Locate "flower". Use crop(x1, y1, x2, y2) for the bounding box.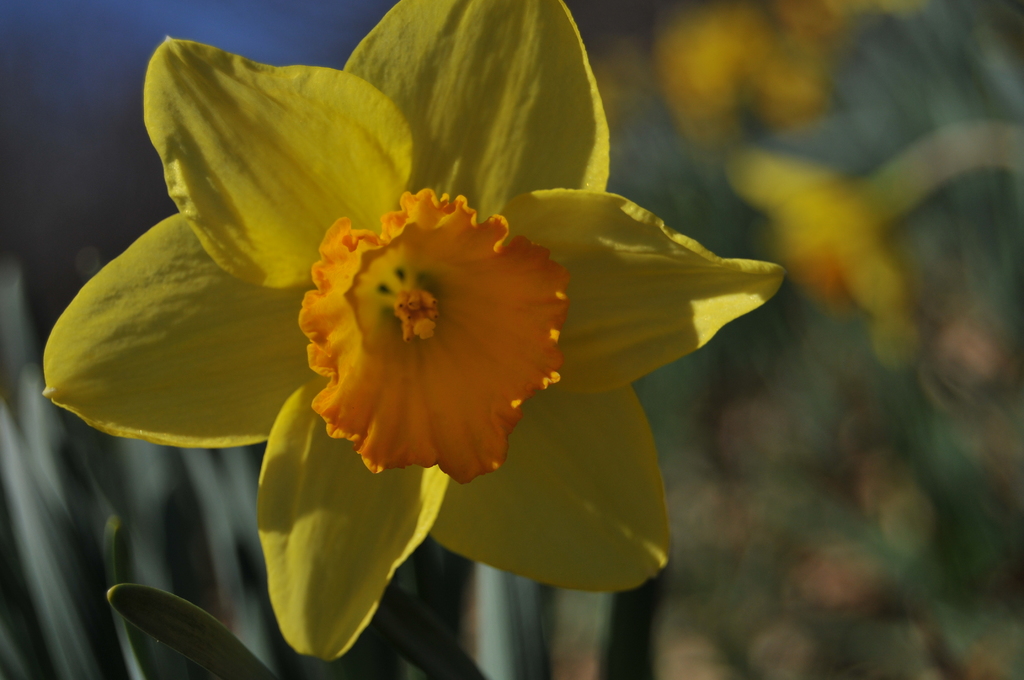
crop(284, 162, 607, 531).
